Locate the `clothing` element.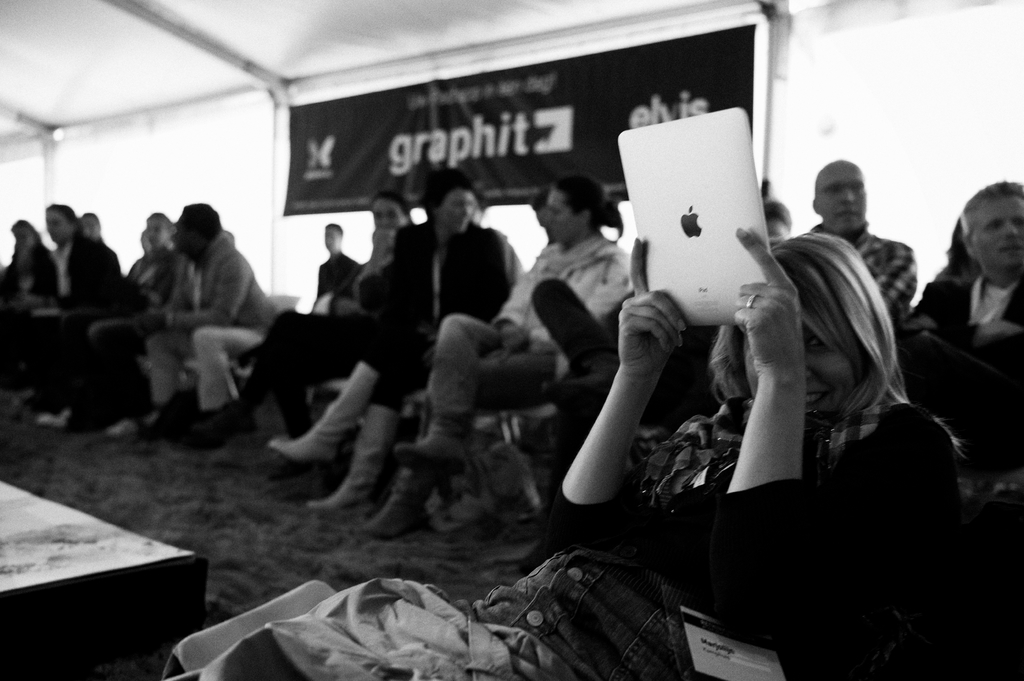
Element bbox: x1=13 y1=230 x2=118 y2=401.
